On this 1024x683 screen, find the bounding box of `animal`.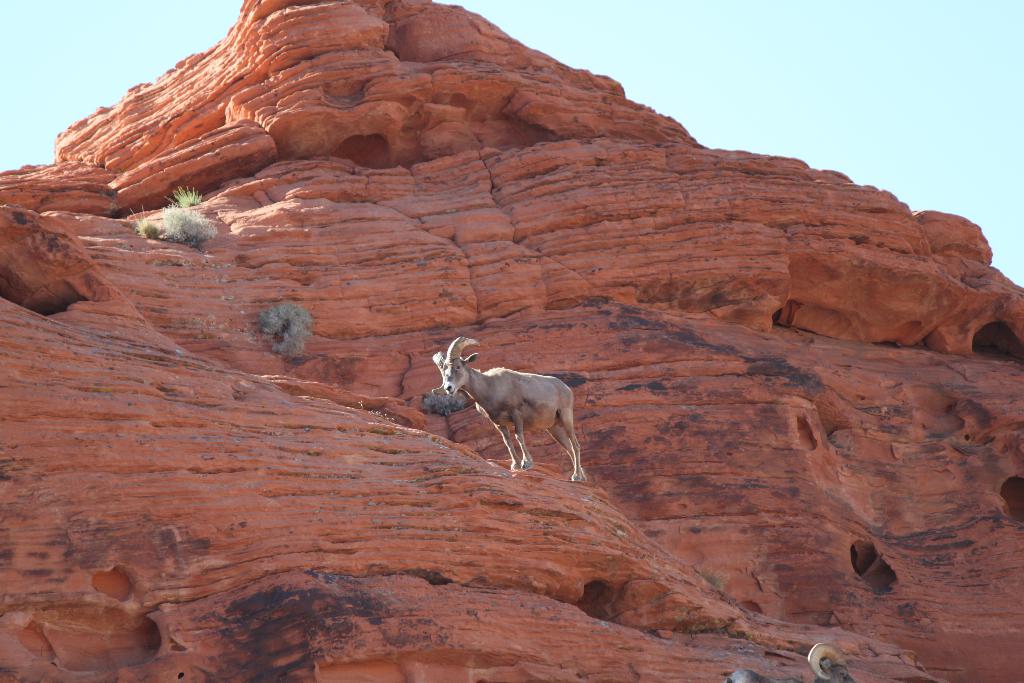
Bounding box: x1=435, y1=339, x2=576, y2=488.
